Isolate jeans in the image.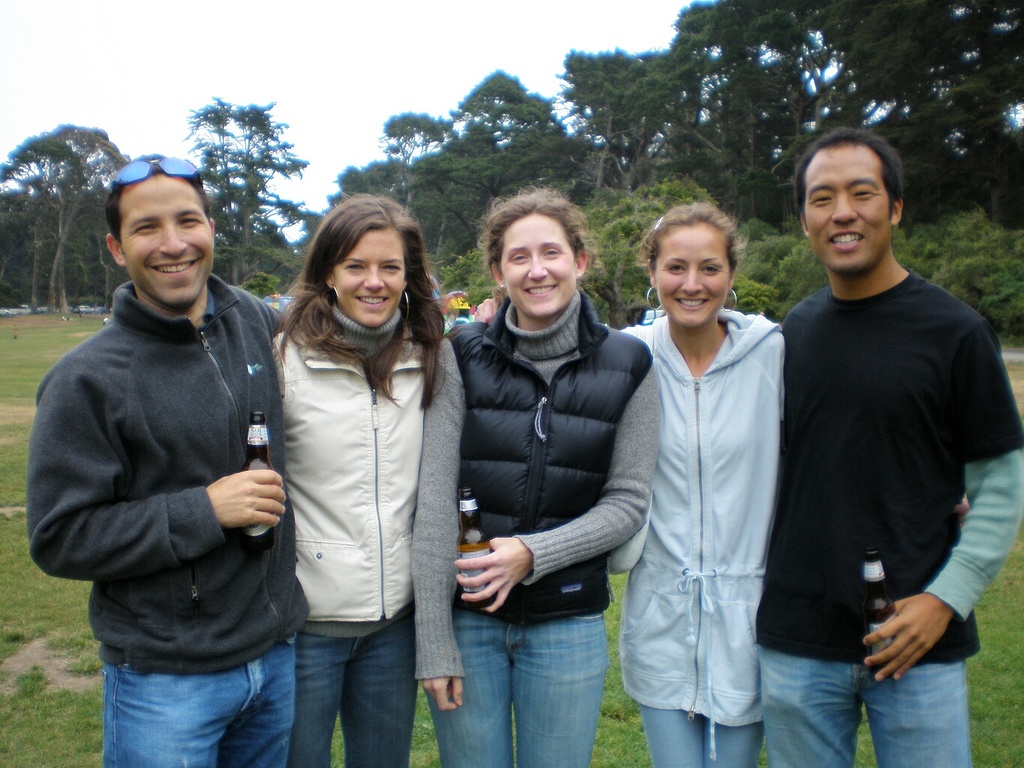
Isolated region: 103,633,294,767.
